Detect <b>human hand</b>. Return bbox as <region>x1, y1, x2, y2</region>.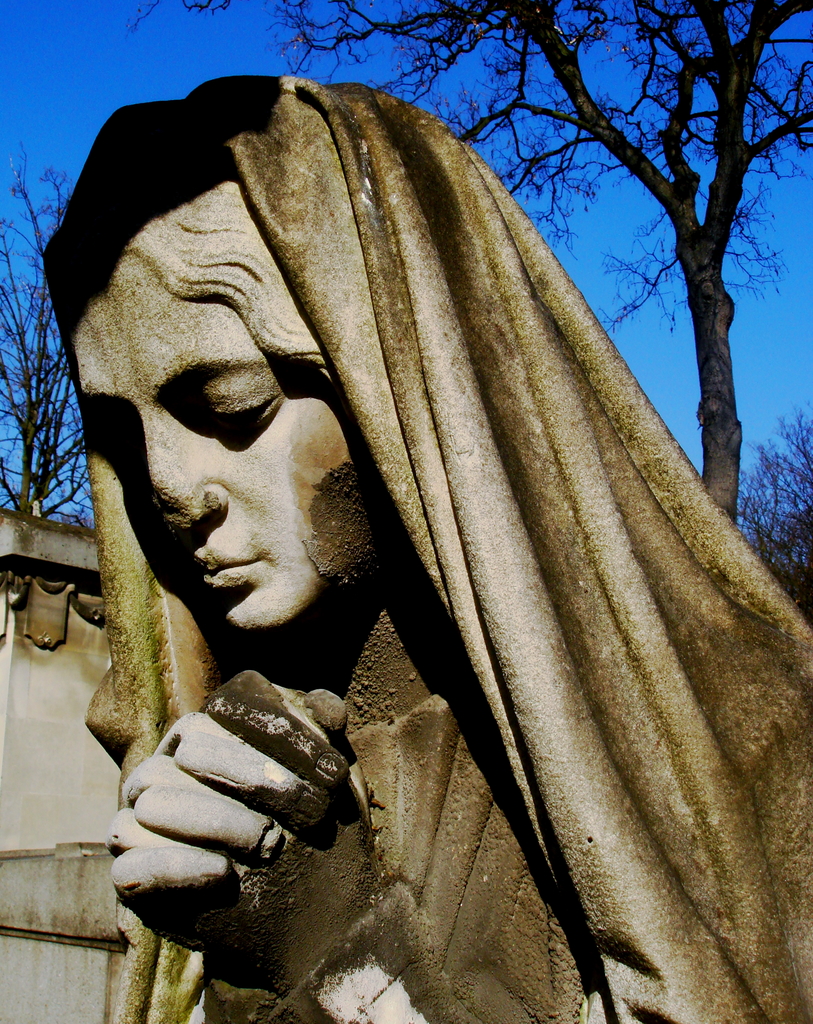
<region>99, 678, 399, 998</region>.
